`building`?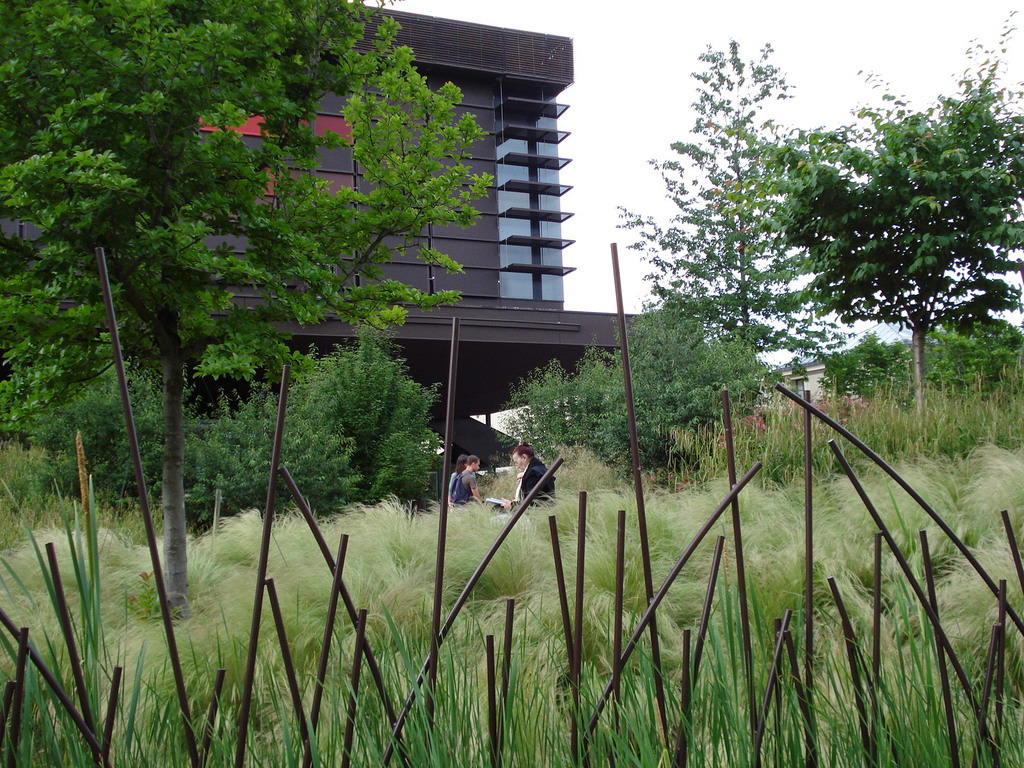
[left=0, top=0, right=706, bottom=472]
